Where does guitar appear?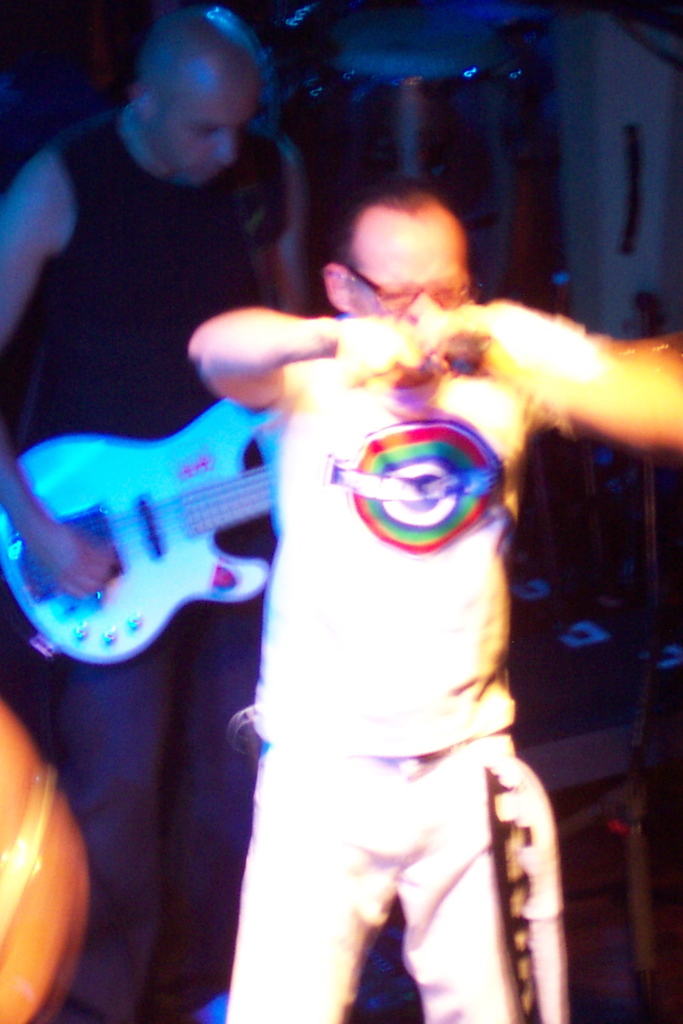
Appears at (left=2, top=401, right=290, bottom=673).
